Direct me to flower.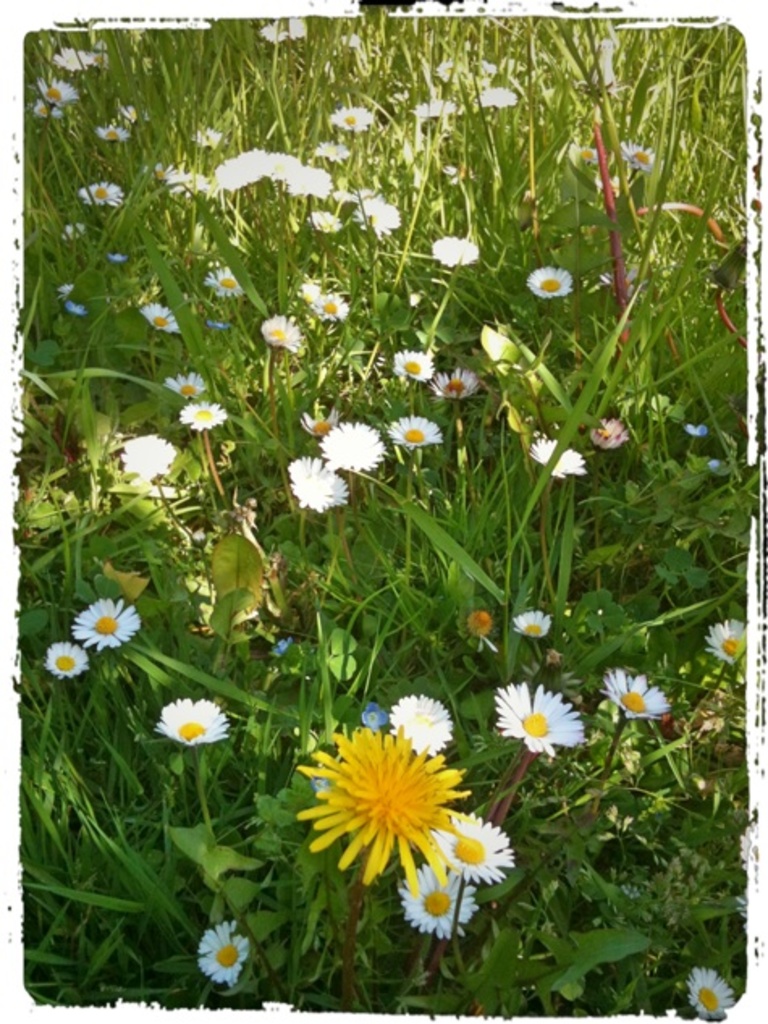
Direction: (x1=621, y1=139, x2=653, y2=168).
